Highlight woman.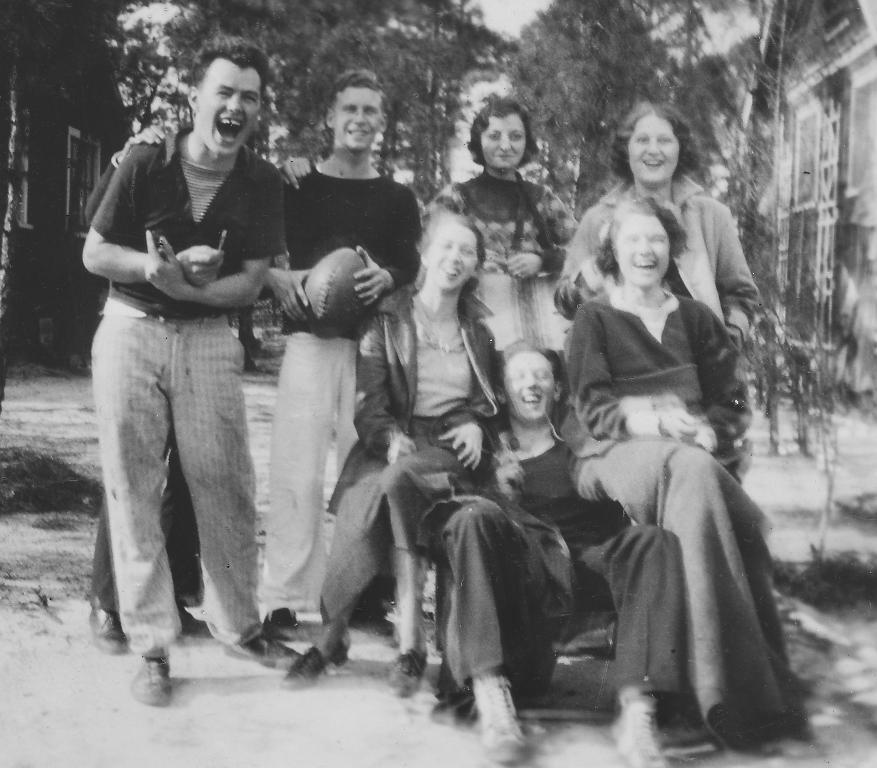
Highlighted region: box(553, 96, 762, 381).
